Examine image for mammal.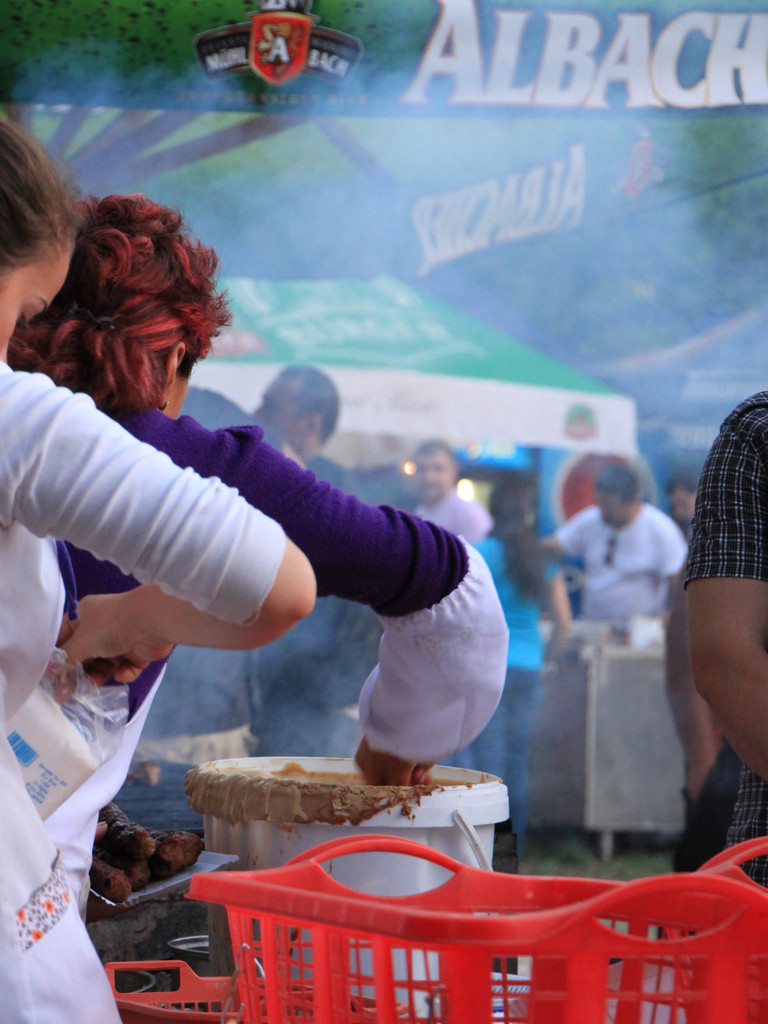
Examination result: [0,101,297,1023].
